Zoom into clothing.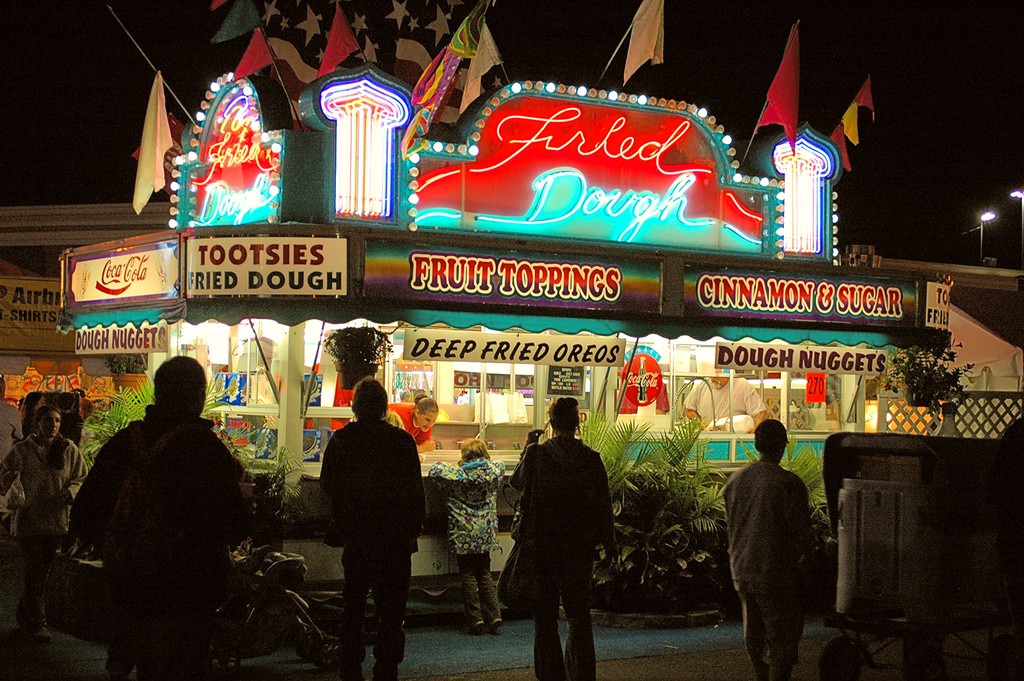
Zoom target: {"x1": 321, "y1": 421, "x2": 426, "y2": 666}.
